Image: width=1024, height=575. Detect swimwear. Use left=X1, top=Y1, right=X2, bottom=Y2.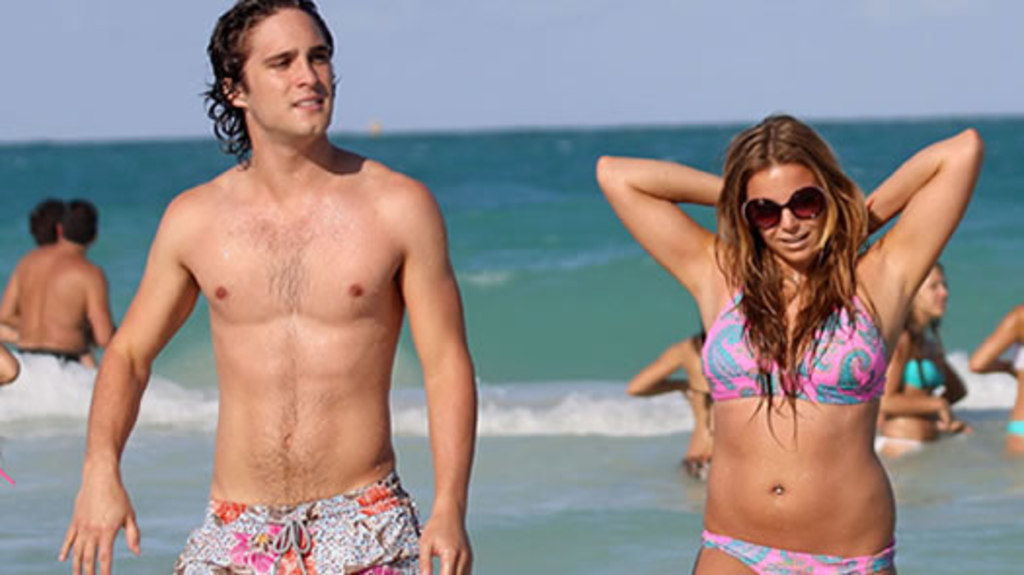
left=702, top=257, right=889, bottom=400.
